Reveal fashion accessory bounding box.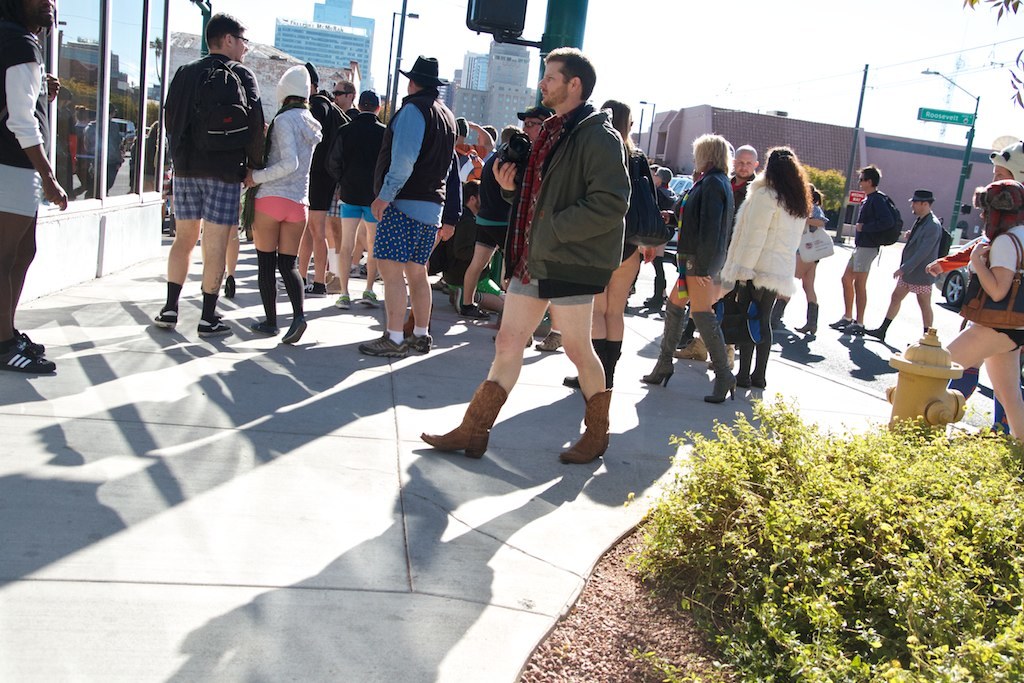
Revealed: <bbox>11, 330, 49, 356</bbox>.
